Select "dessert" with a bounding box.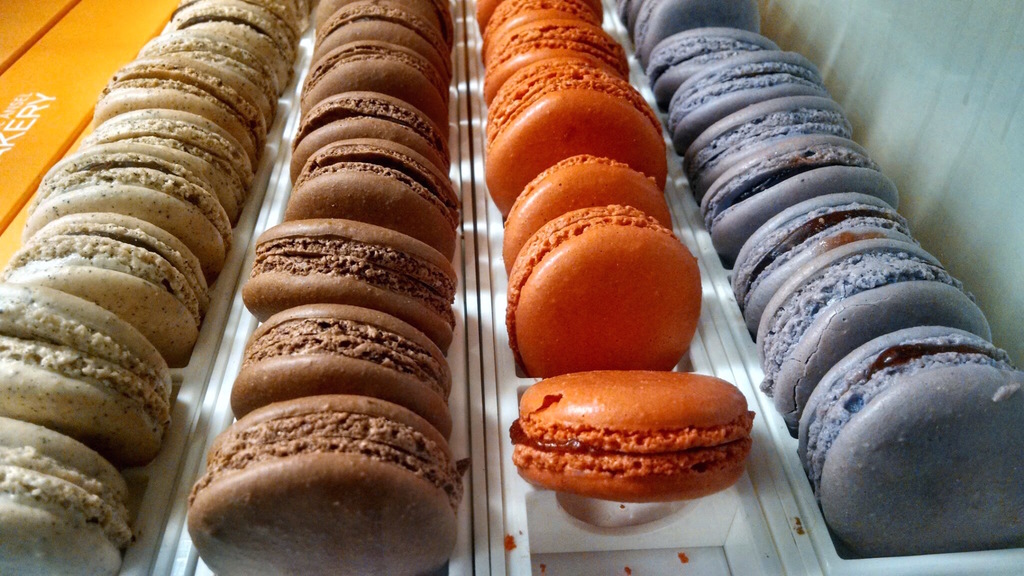
0 417 129 575.
